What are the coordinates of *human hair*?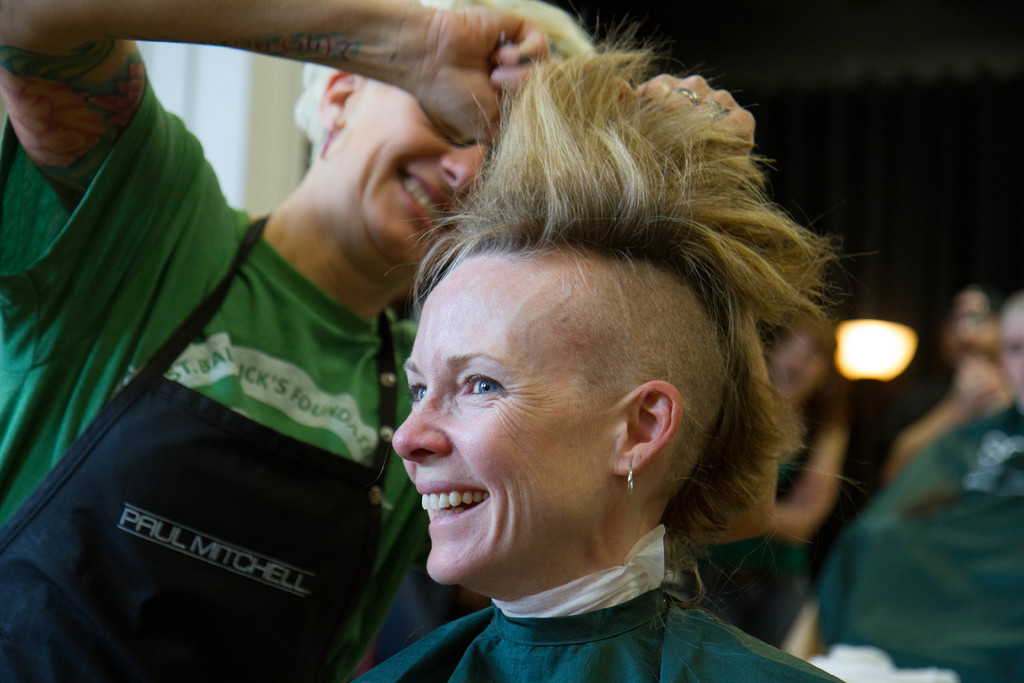
(291,0,596,156).
